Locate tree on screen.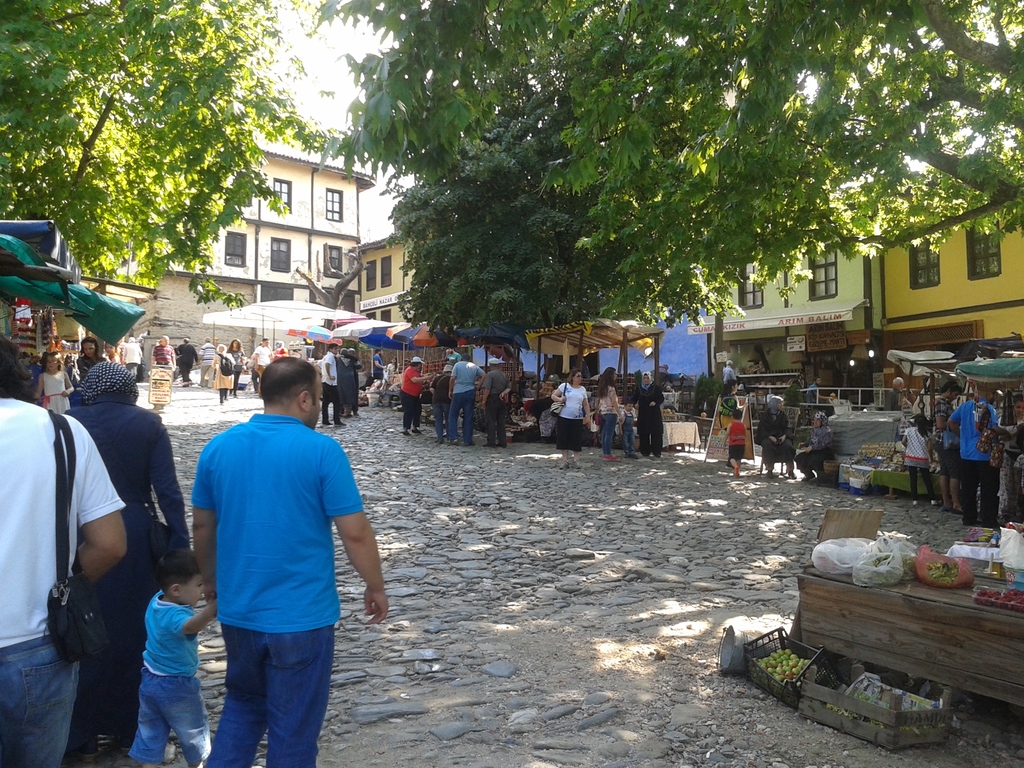
On screen at locate(301, 0, 1023, 389).
